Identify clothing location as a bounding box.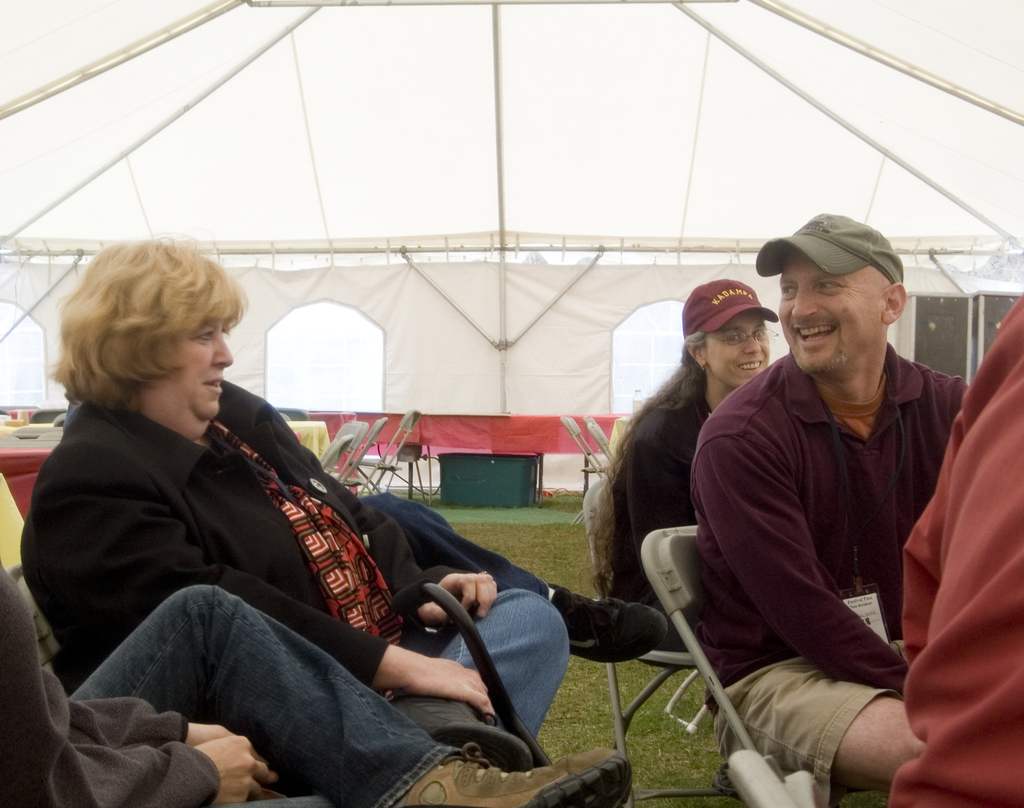
left=903, top=291, right=1023, bottom=807.
